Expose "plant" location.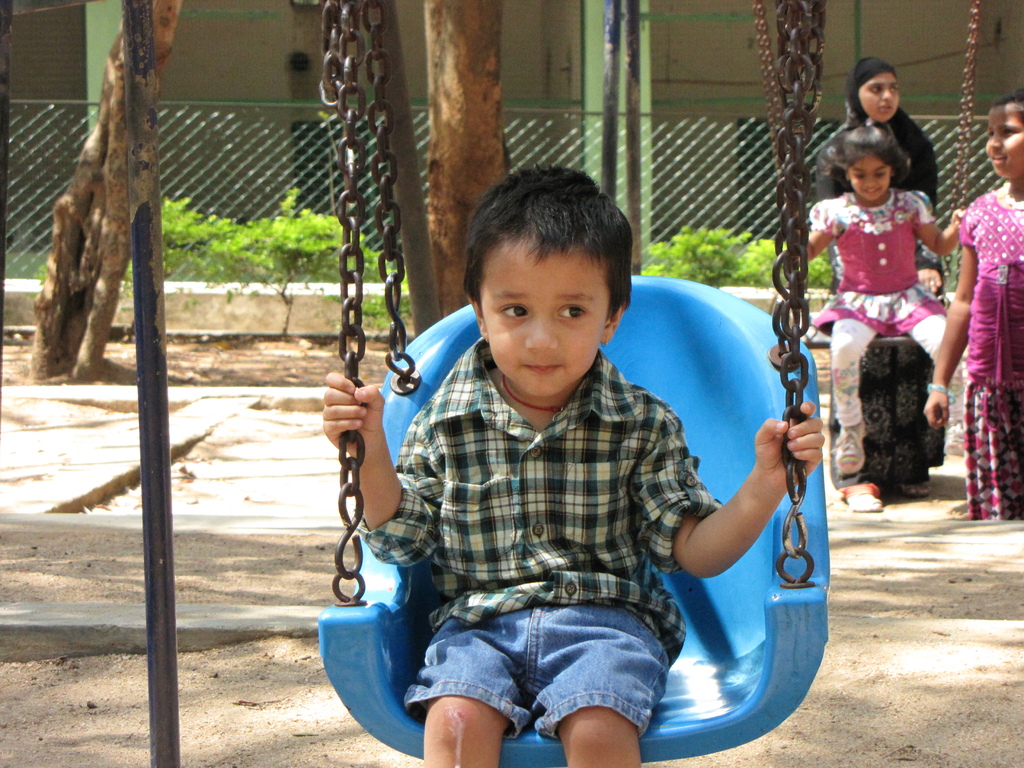
Exposed at 241/193/298/259.
